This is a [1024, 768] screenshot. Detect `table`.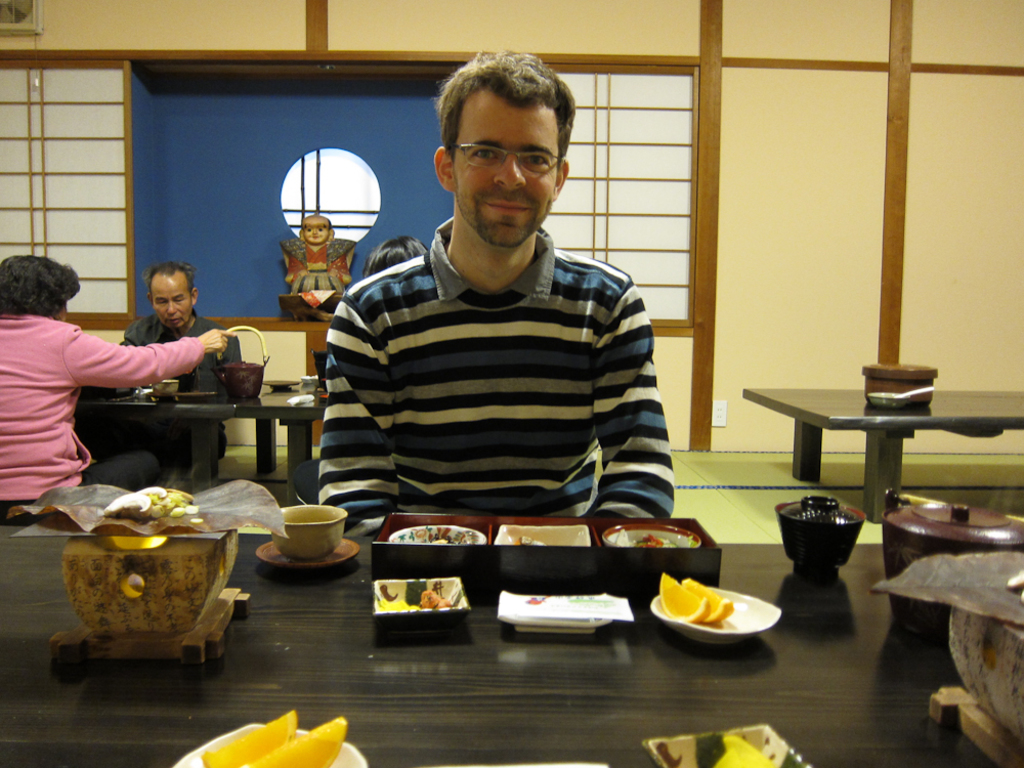
select_region(740, 389, 1023, 518).
